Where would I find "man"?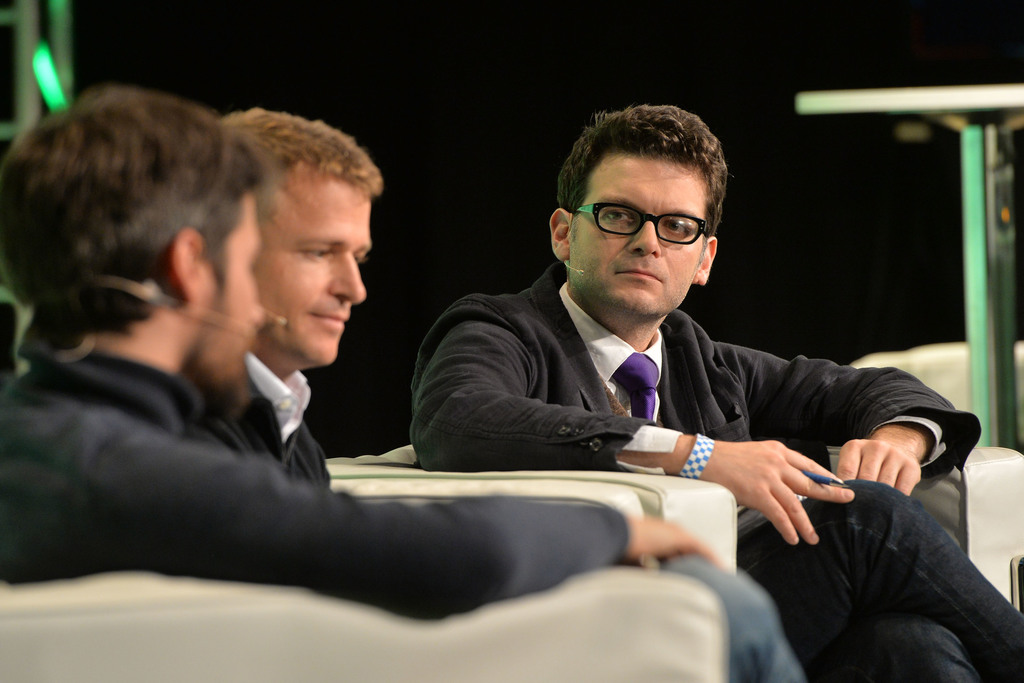
At 412:108:1023:682.
